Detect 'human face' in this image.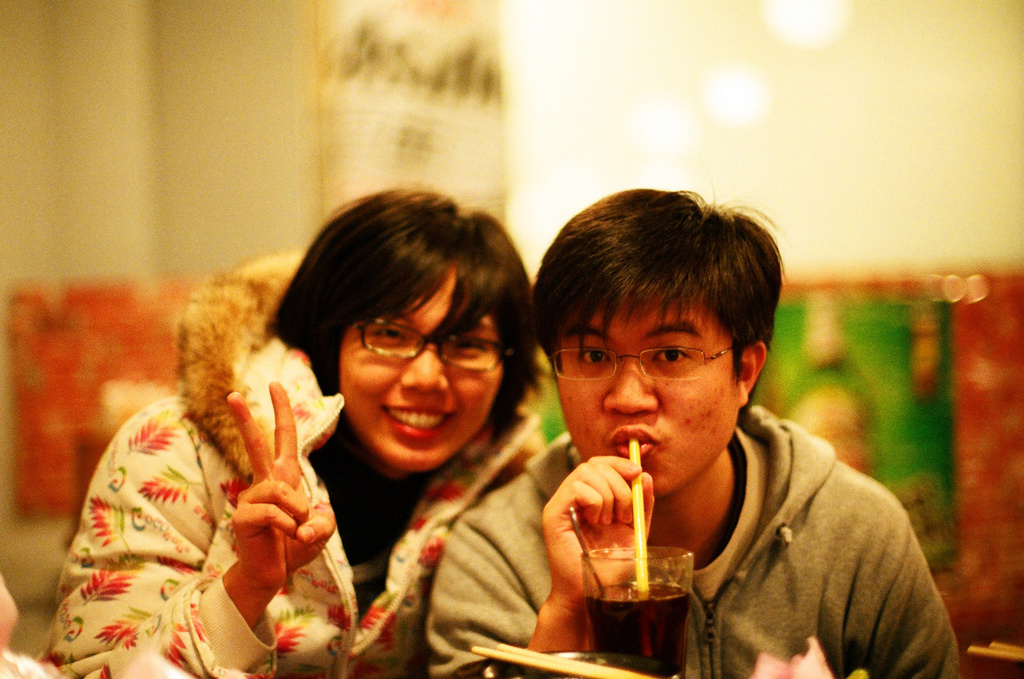
Detection: bbox=[554, 286, 741, 495].
